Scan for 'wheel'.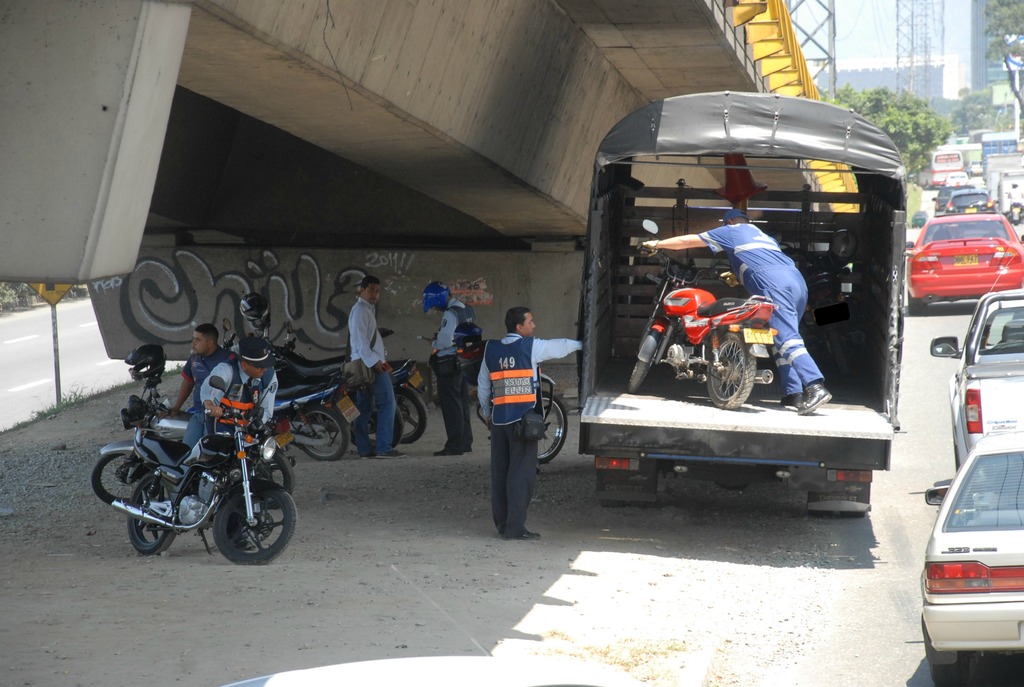
Scan result: Rect(707, 331, 757, 409).
